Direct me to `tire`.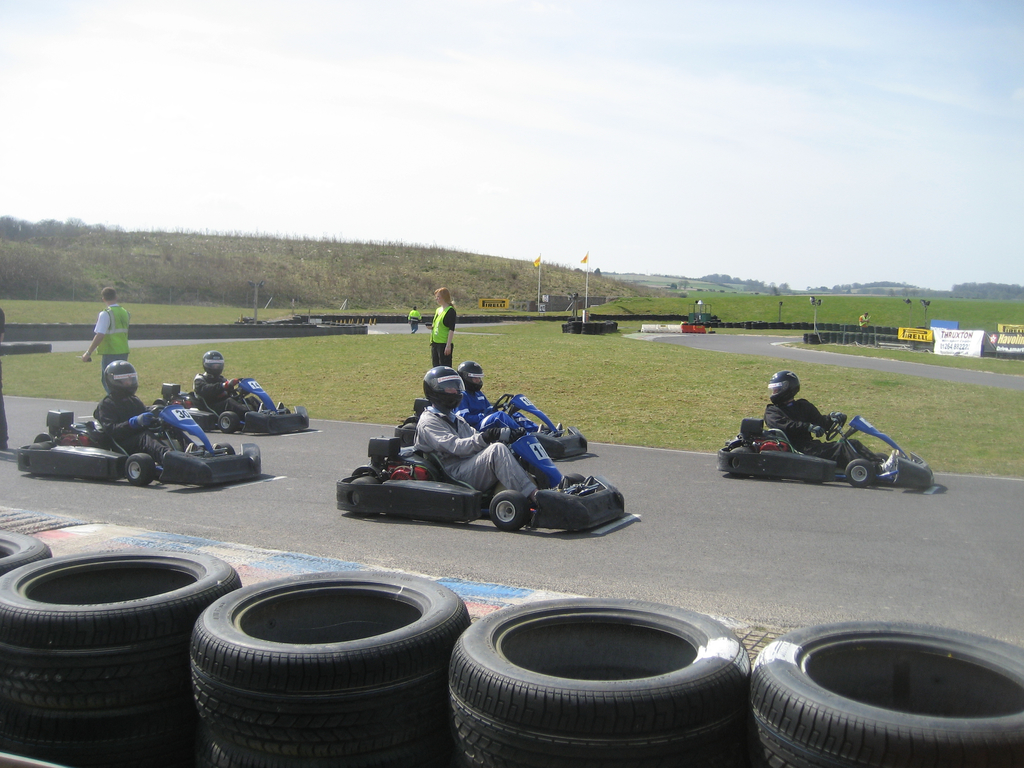
Direction: bbox=[0, 531, 57, 580].
